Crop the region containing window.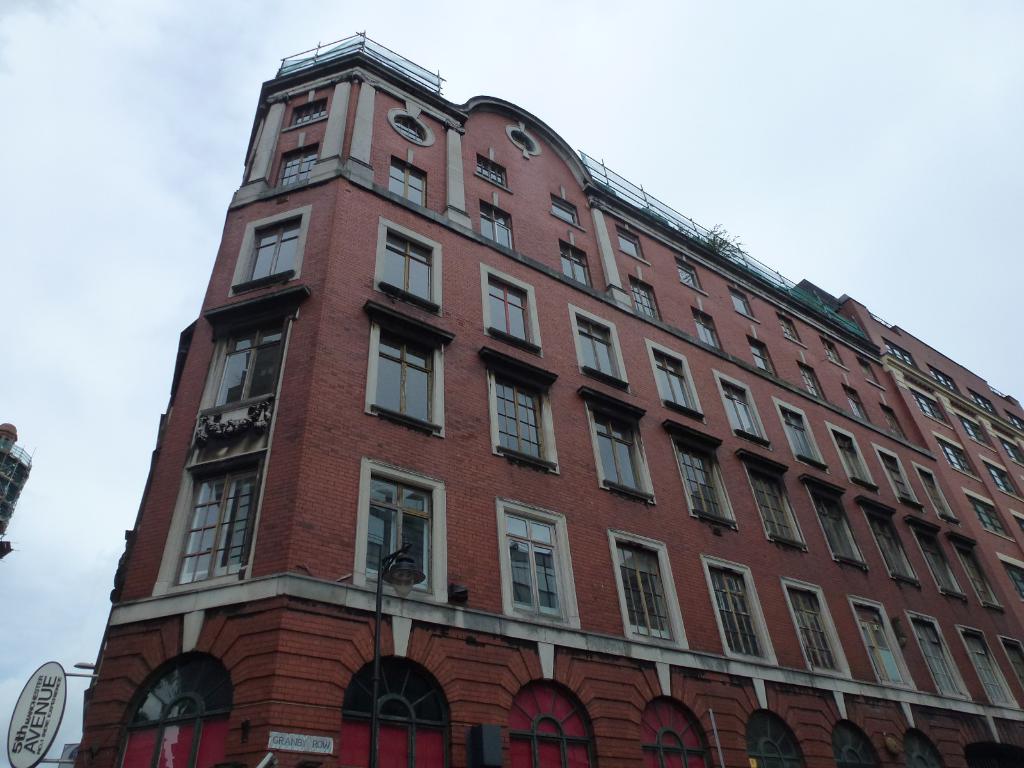
Crop region: 705, 547, 783, 666.
